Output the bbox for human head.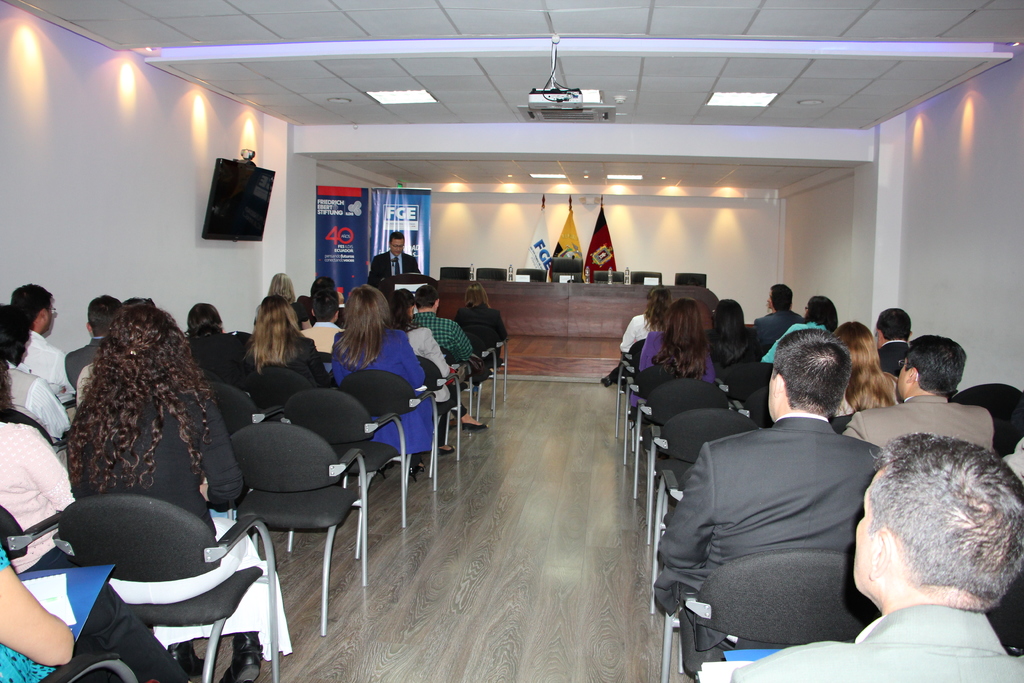
select_region(385, 288, 413, 324).
